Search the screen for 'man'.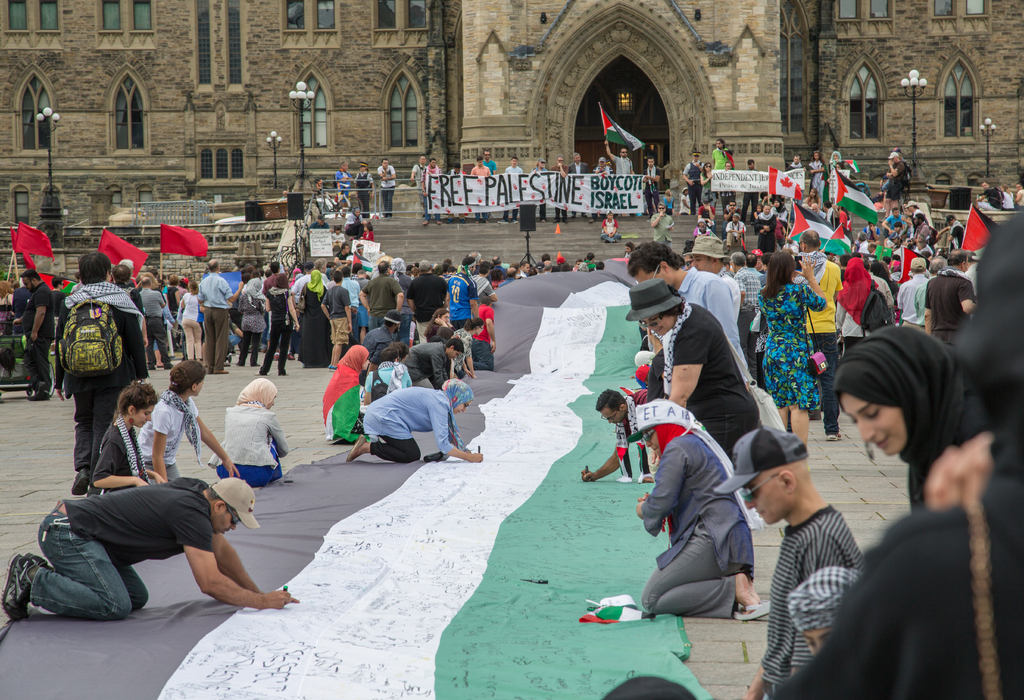
Found at crop(467, 151, 489, 223).
